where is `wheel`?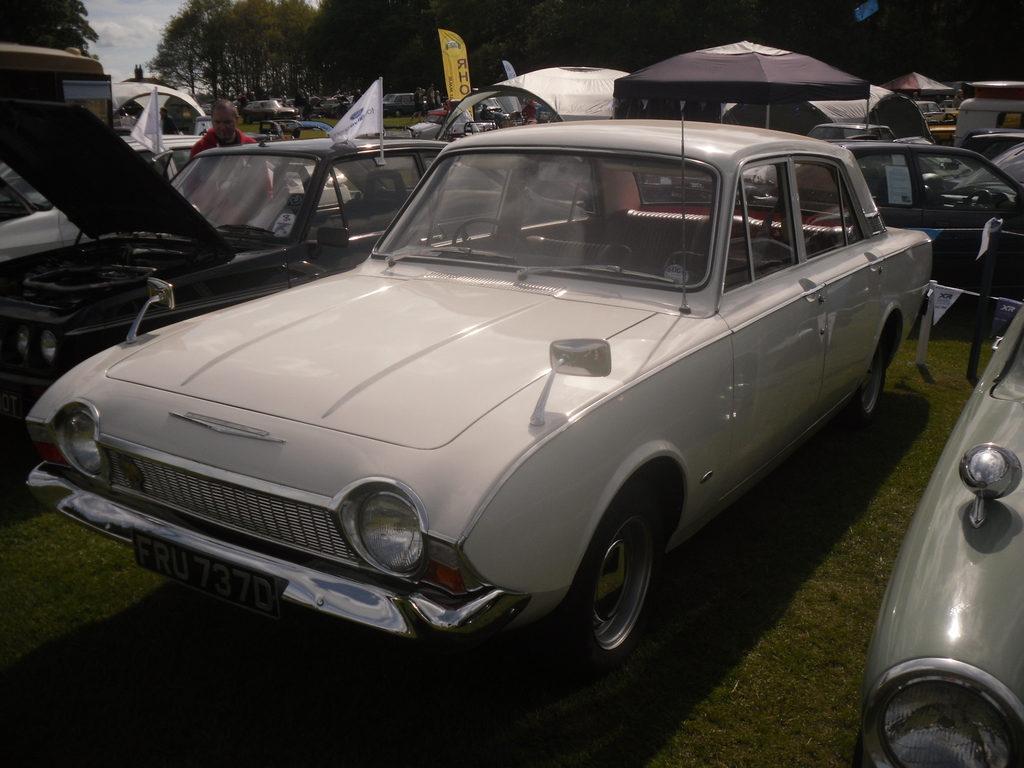
[959, 186, 995, 208].
